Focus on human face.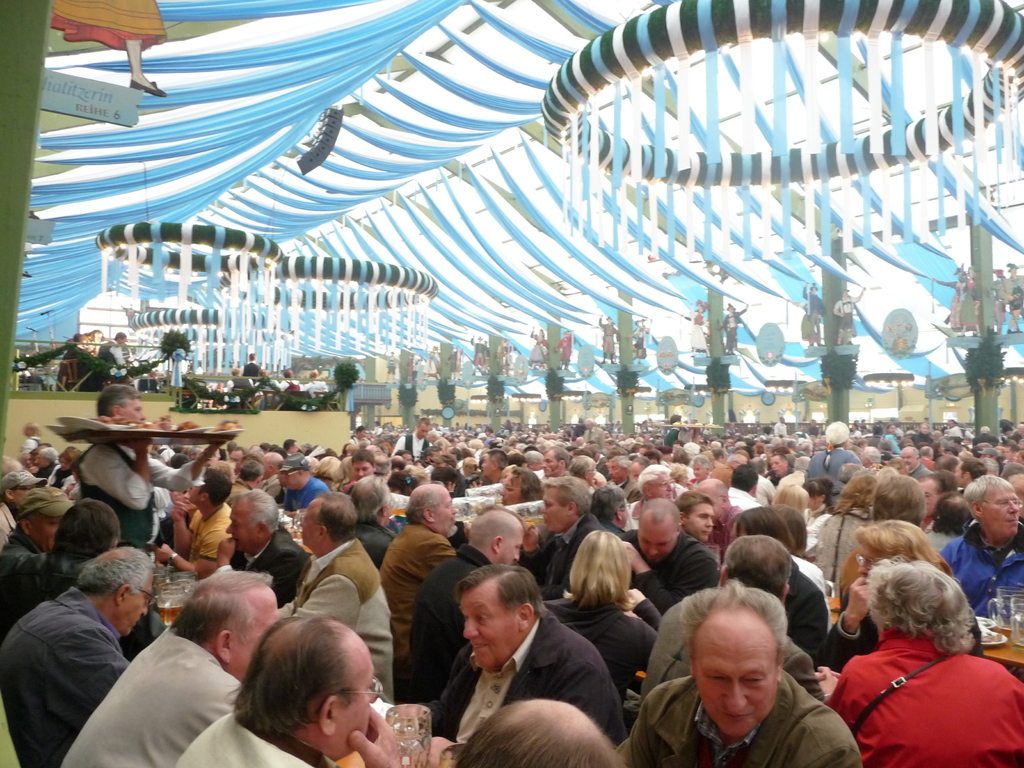
Focused at 500:479:520:505.
